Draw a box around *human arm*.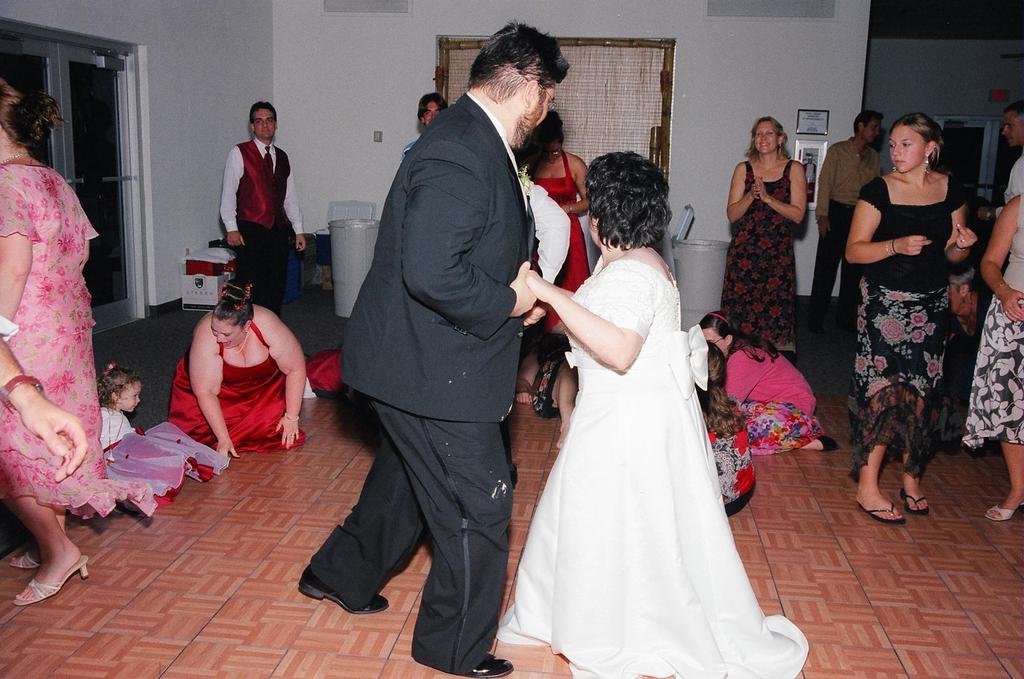
rect(725, 354, 748, 406).
